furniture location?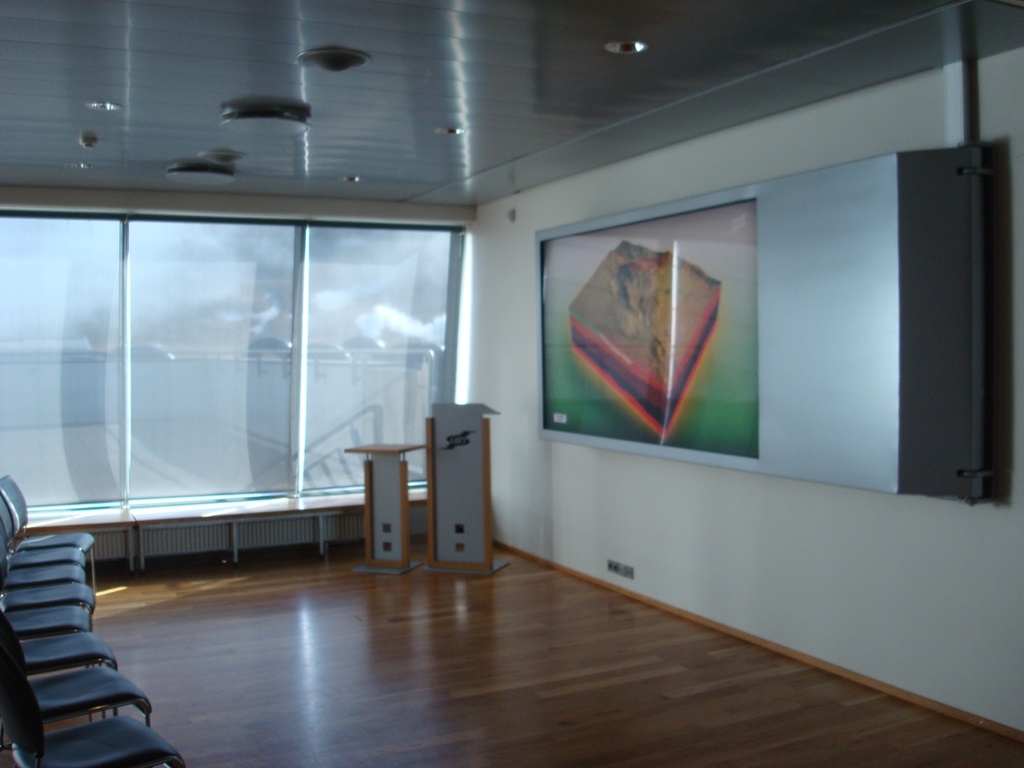
<region>19, 484, 421, 573</region>
